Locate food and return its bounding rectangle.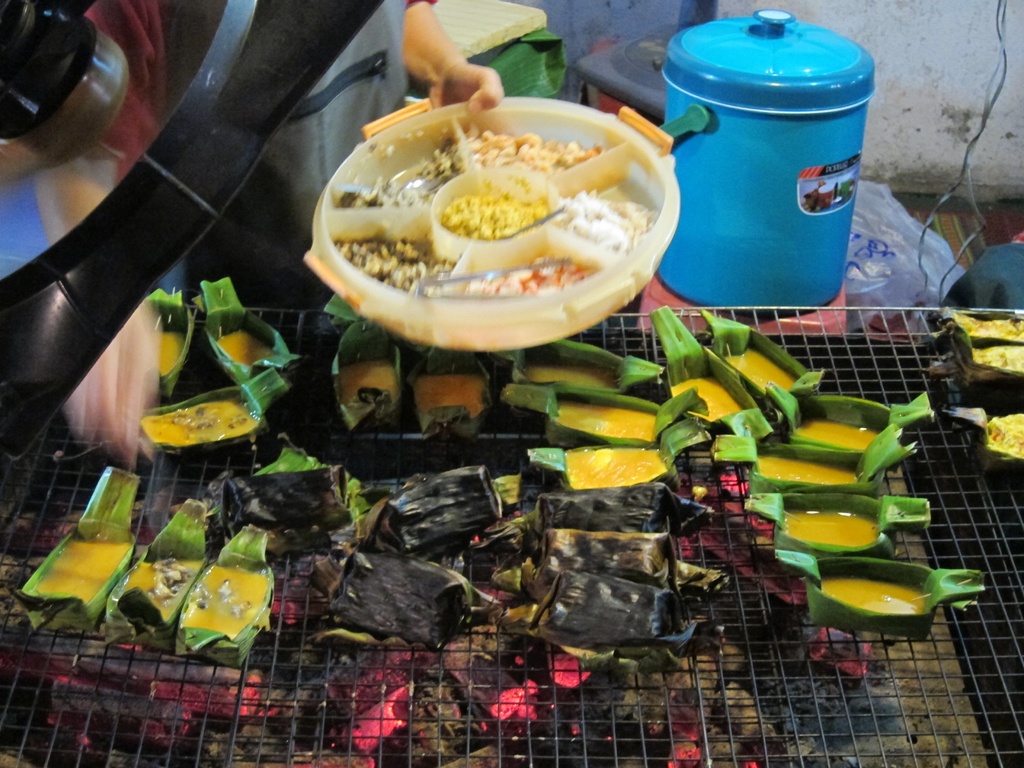
(left=140, top=396, right=257, bottom=445).
